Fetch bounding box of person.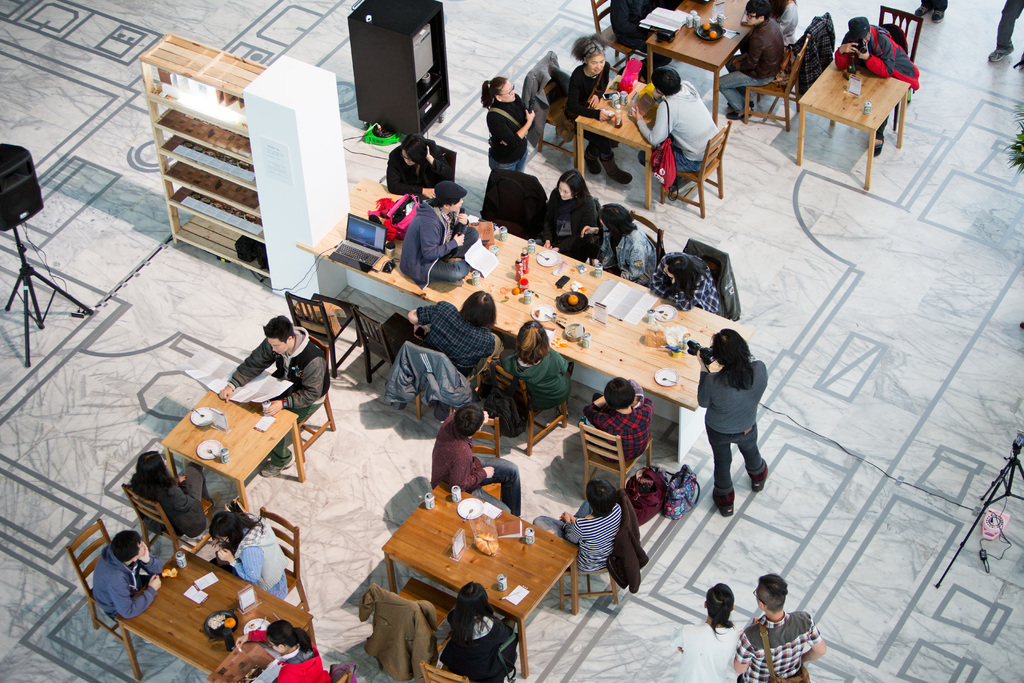
Bbox: l=130, t=447, r=210, b=539.
